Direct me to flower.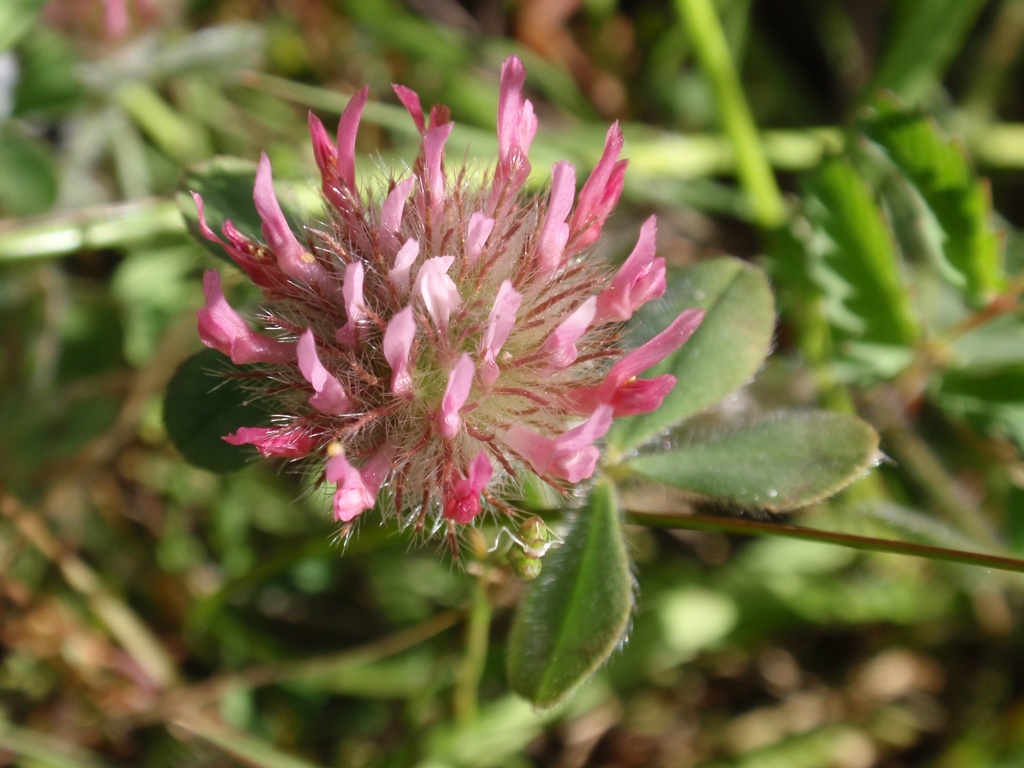
Direction: x1=195, y1=56, x2=705, y2=578.
